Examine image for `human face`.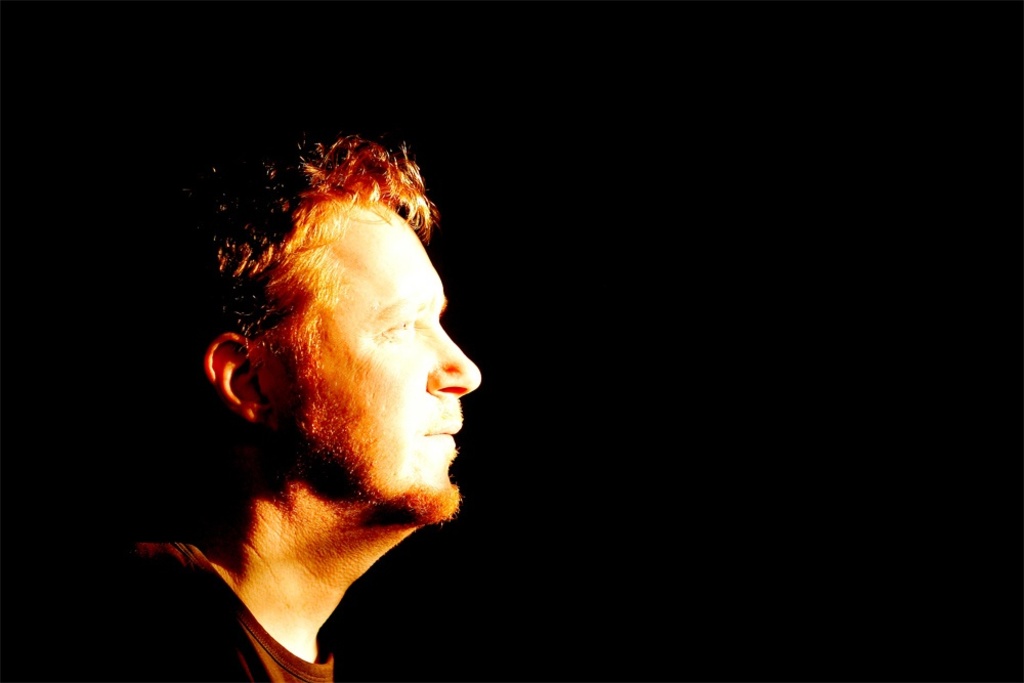
Examination result: [260, 207, 481, 519].
